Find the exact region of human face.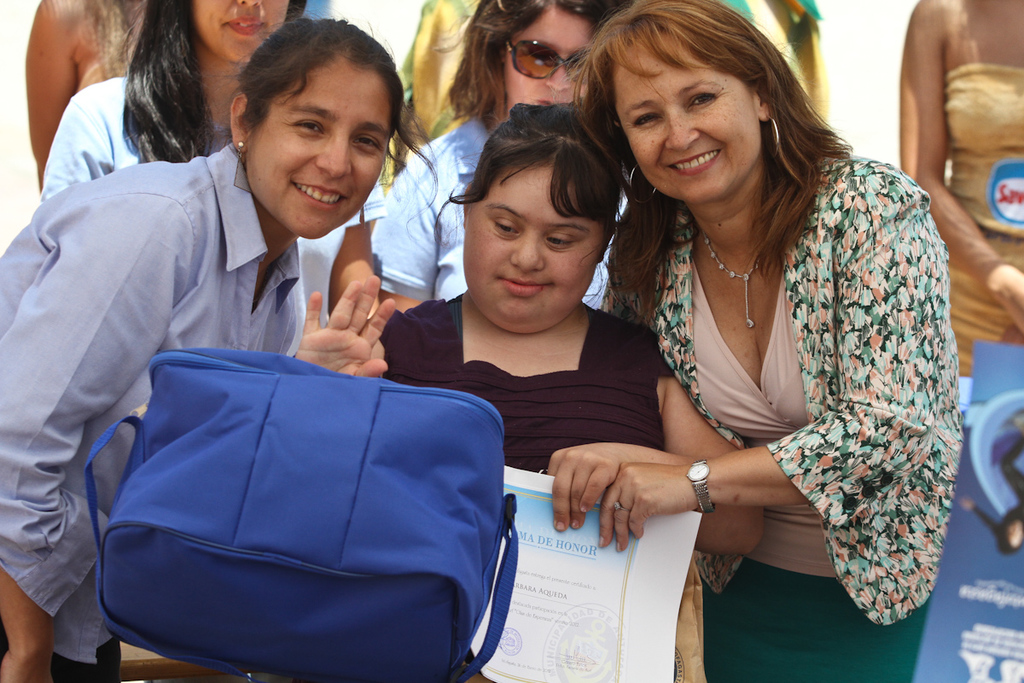
Exact region: Rect(249, 53, 393, 238).
